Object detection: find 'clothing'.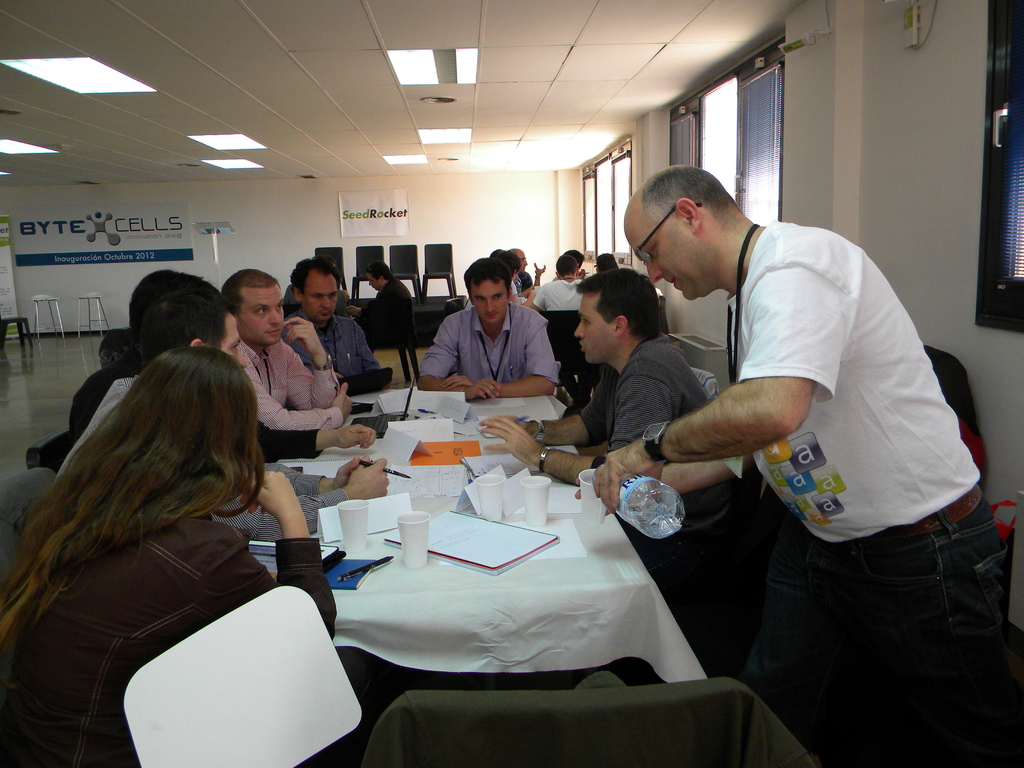
box(353, 274, 412, 342).
